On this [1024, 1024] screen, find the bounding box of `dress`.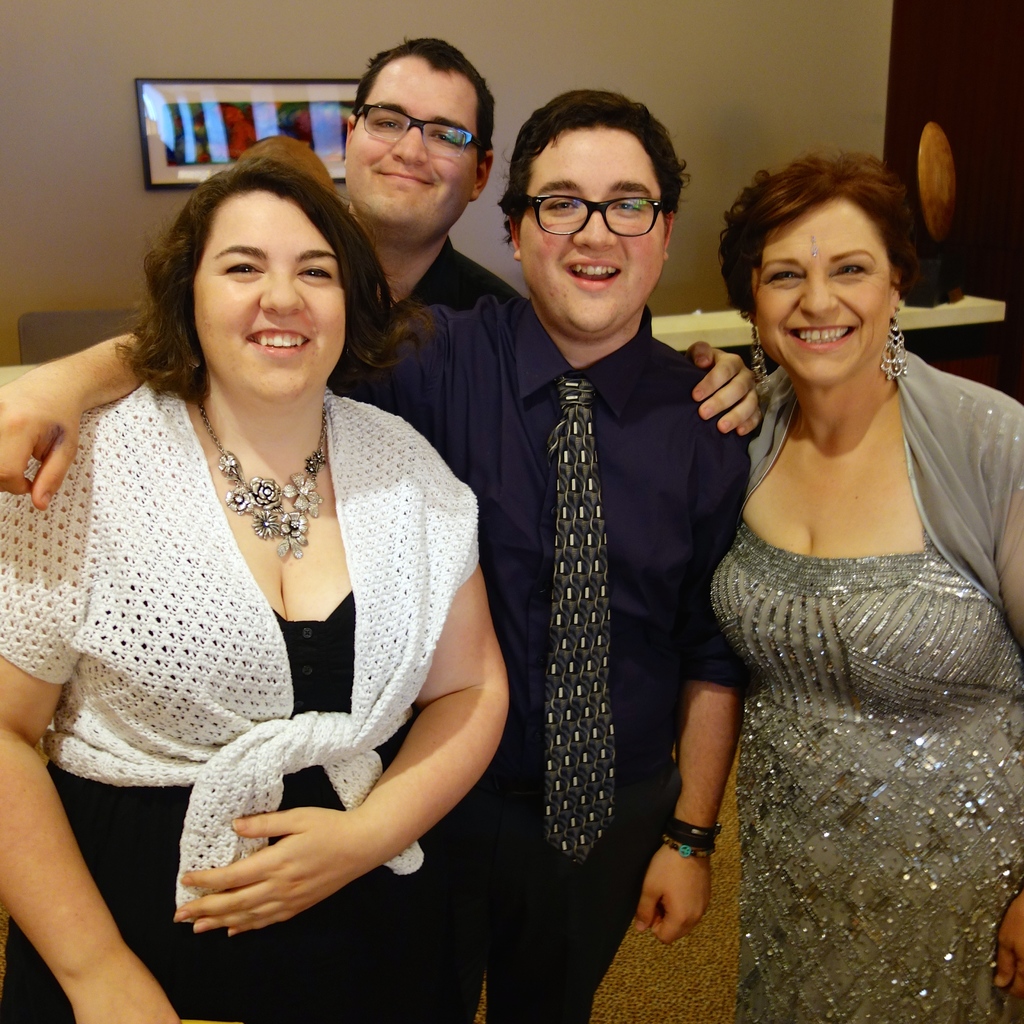
Bounding box: pyautogui.locateOnScreen(708, 512, 1023, 1023).
